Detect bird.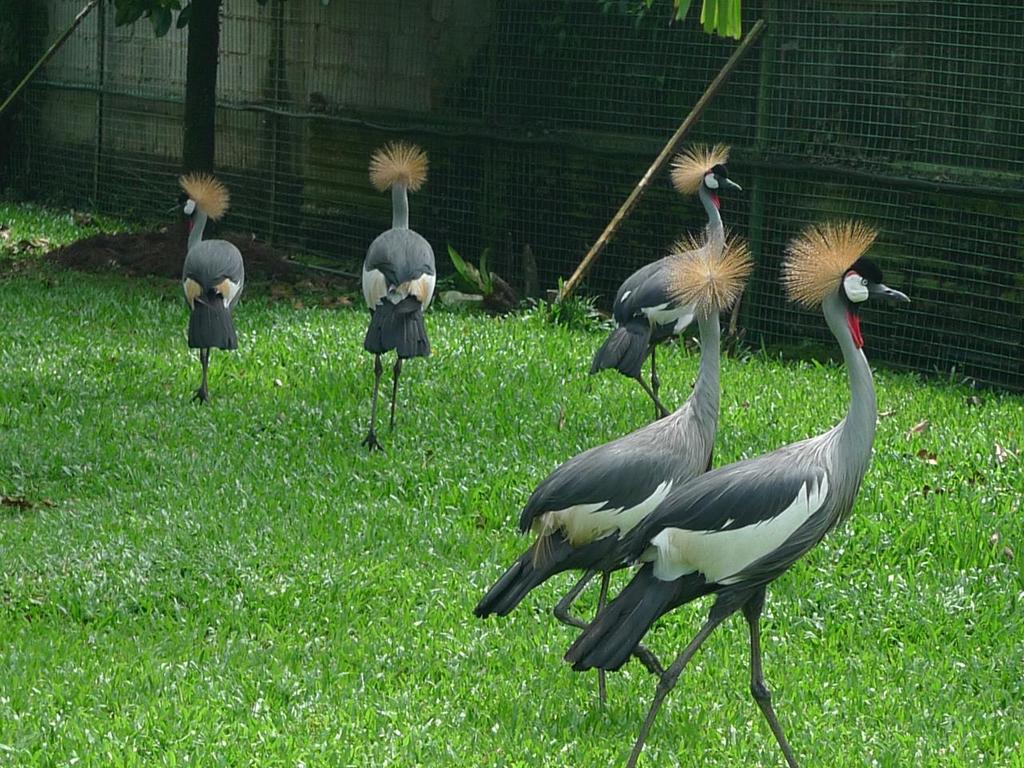
Detected at <box>581,138,746,422</box>.
